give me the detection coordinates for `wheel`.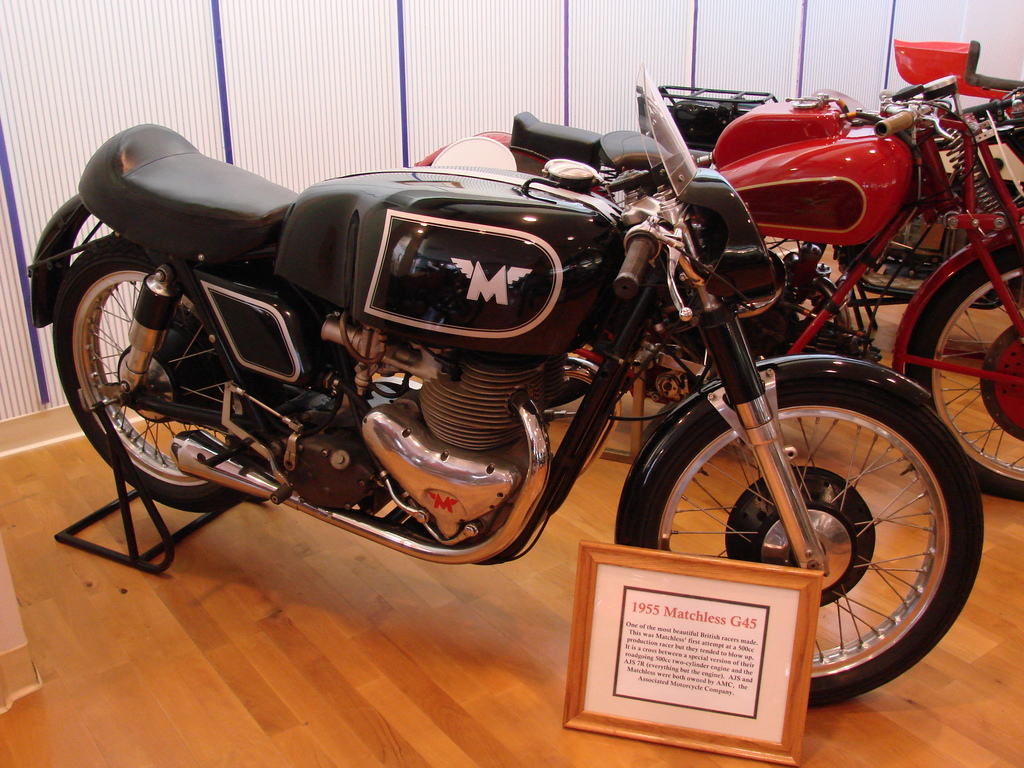
bbox(52, 244, 242, 518).
